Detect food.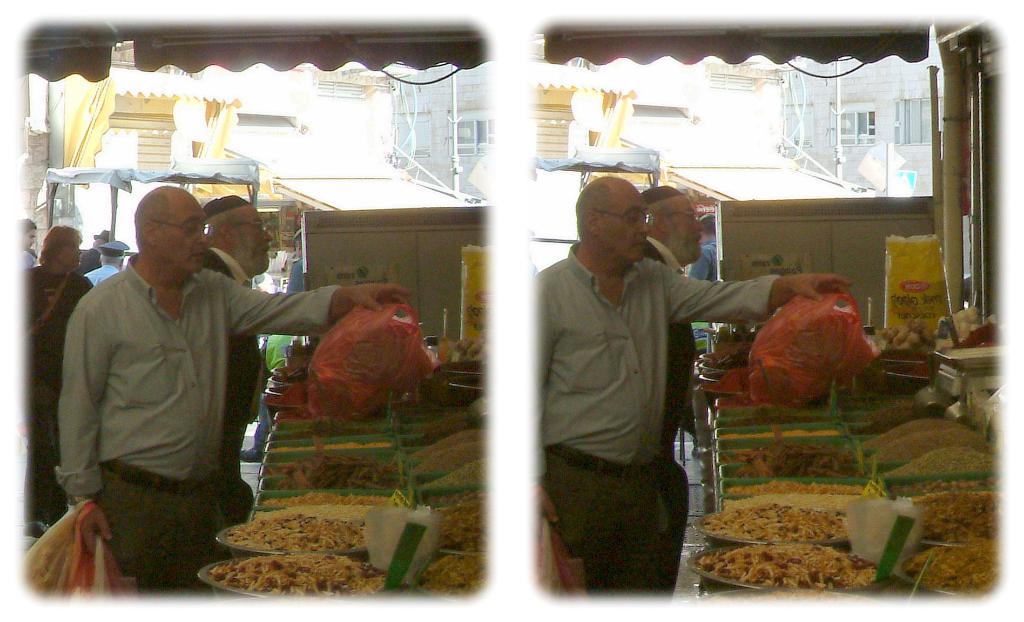
Detected at <region>918, 507, 995, 542</region>.
